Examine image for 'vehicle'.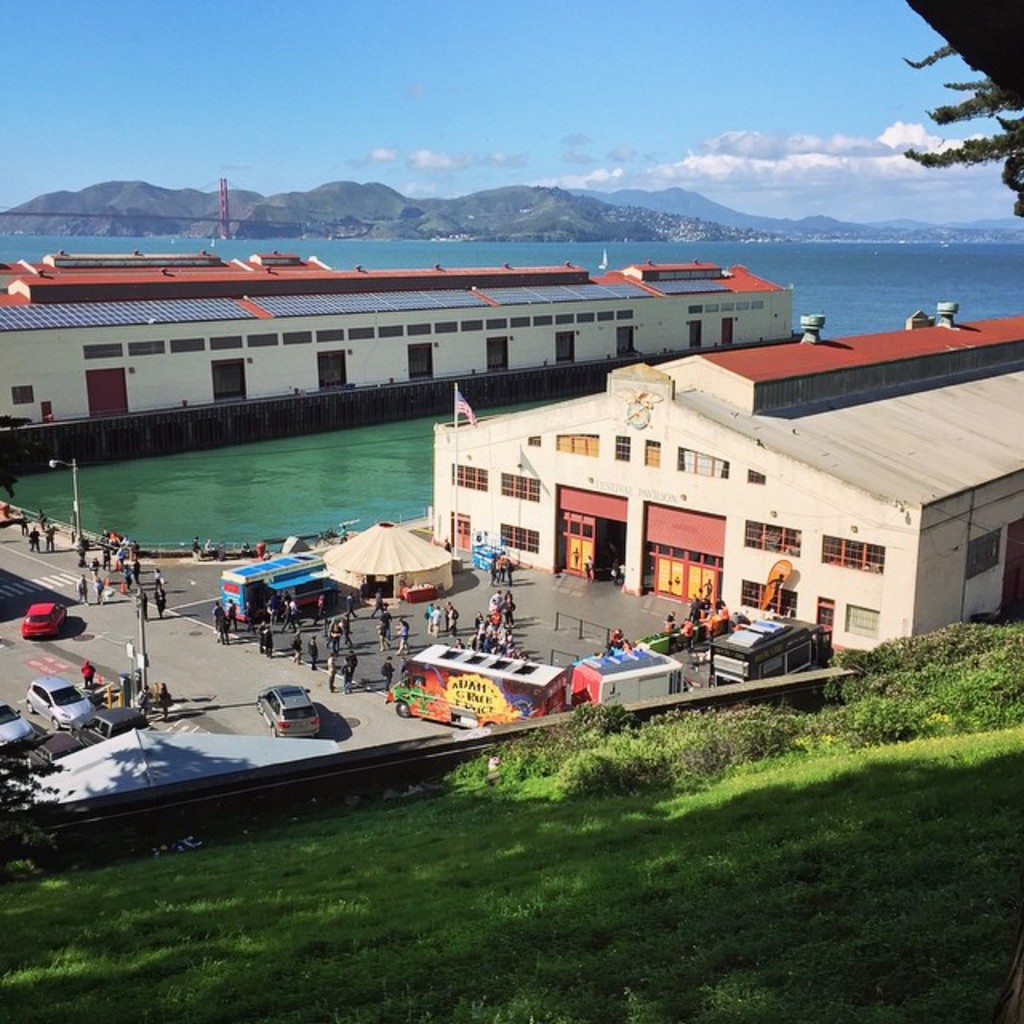
Examination result: (left=0, top=694, right=37, bottom=758).
